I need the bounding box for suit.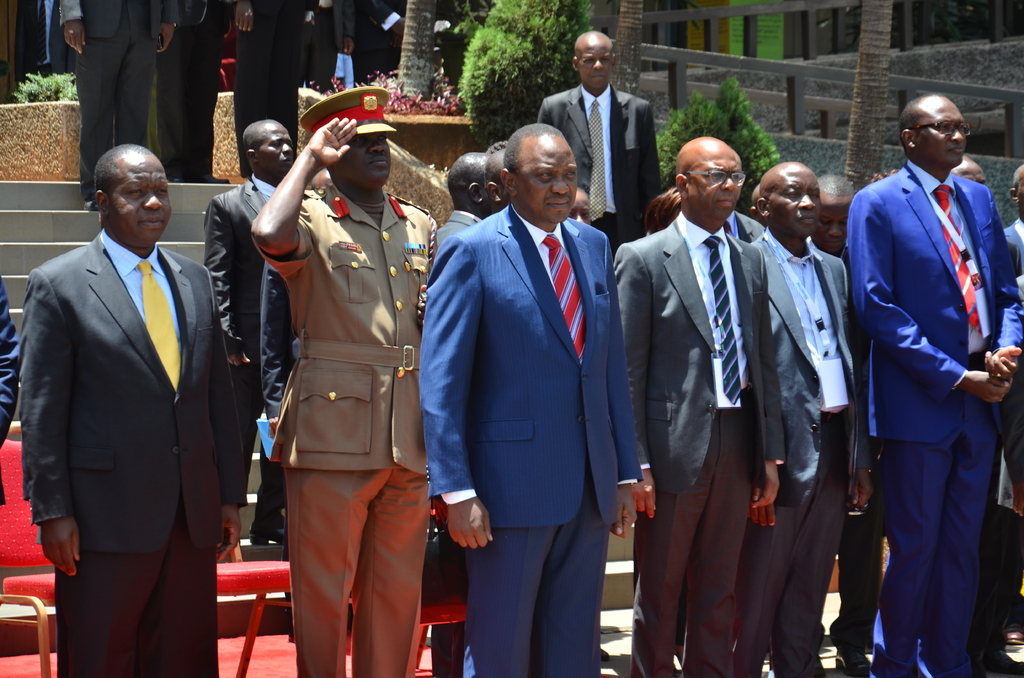
Here it is: (x1=1002, y1=220, x2=1023, y2=274).
